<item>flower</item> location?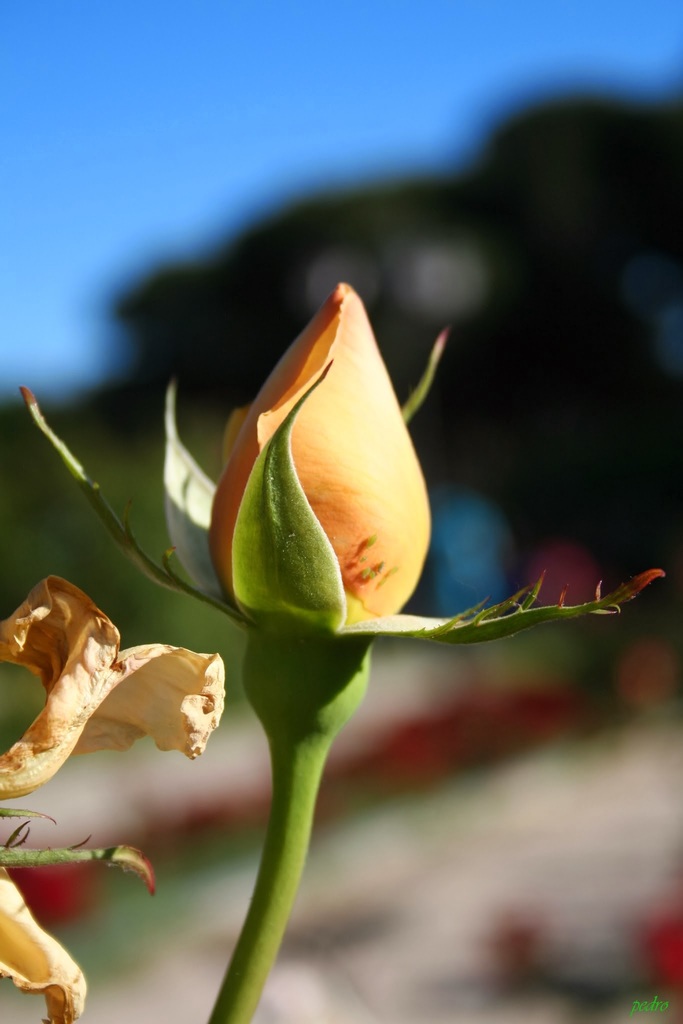
crop(1, 607, 225, 787)
